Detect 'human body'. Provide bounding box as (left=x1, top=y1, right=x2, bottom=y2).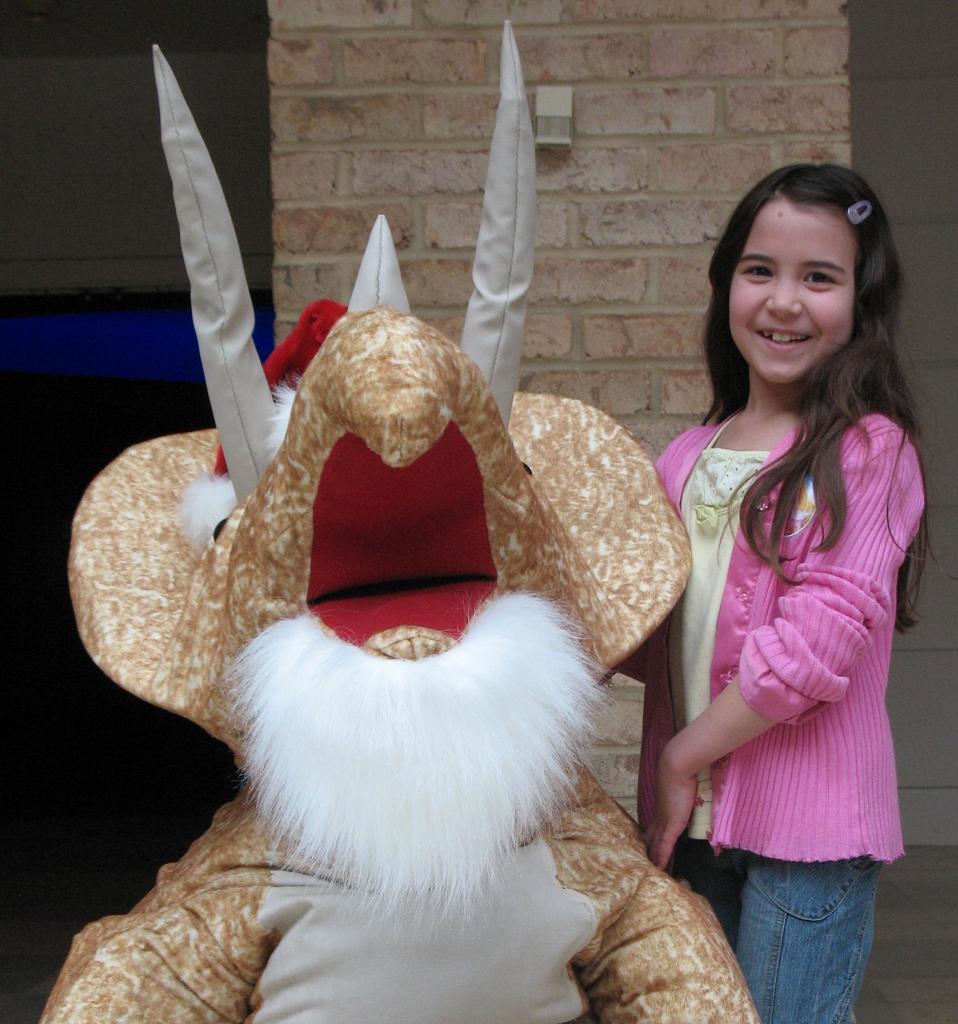
(left=655, top=156, right=934, bottom=1023).
